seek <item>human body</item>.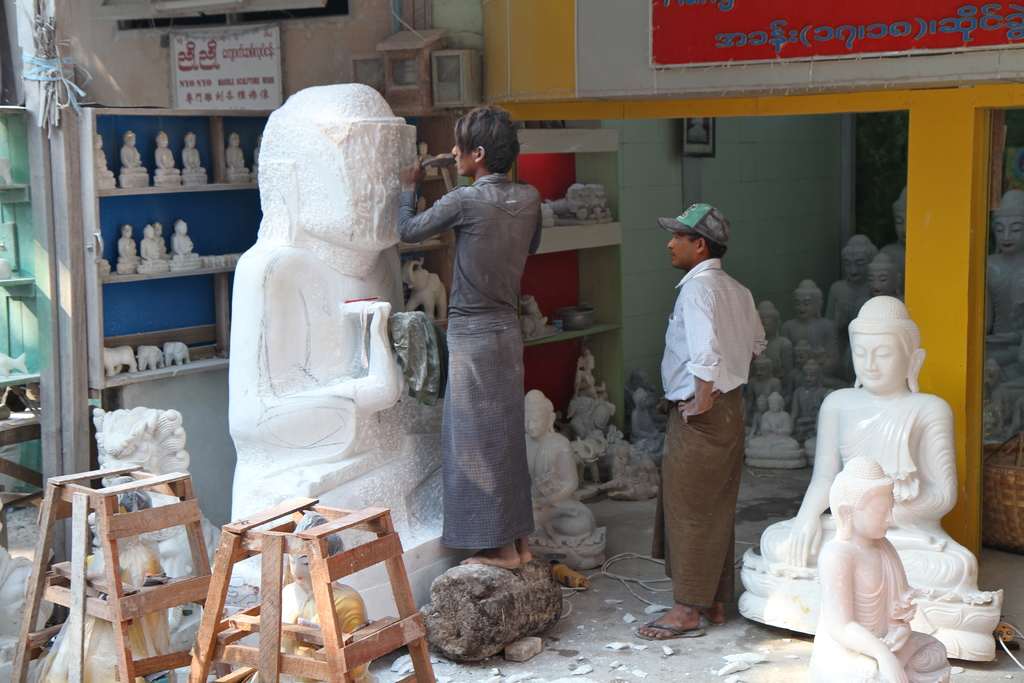
select_region(173, 218, 198, 262).
